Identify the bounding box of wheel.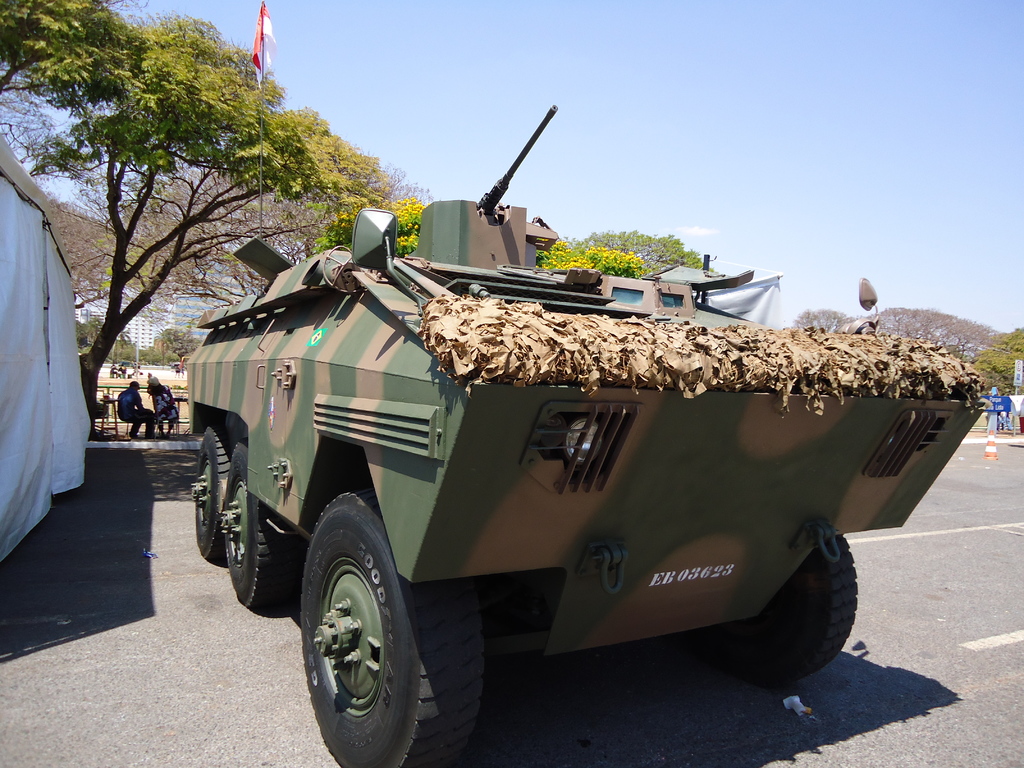
<region>186, 414, 242, 563</region>.
